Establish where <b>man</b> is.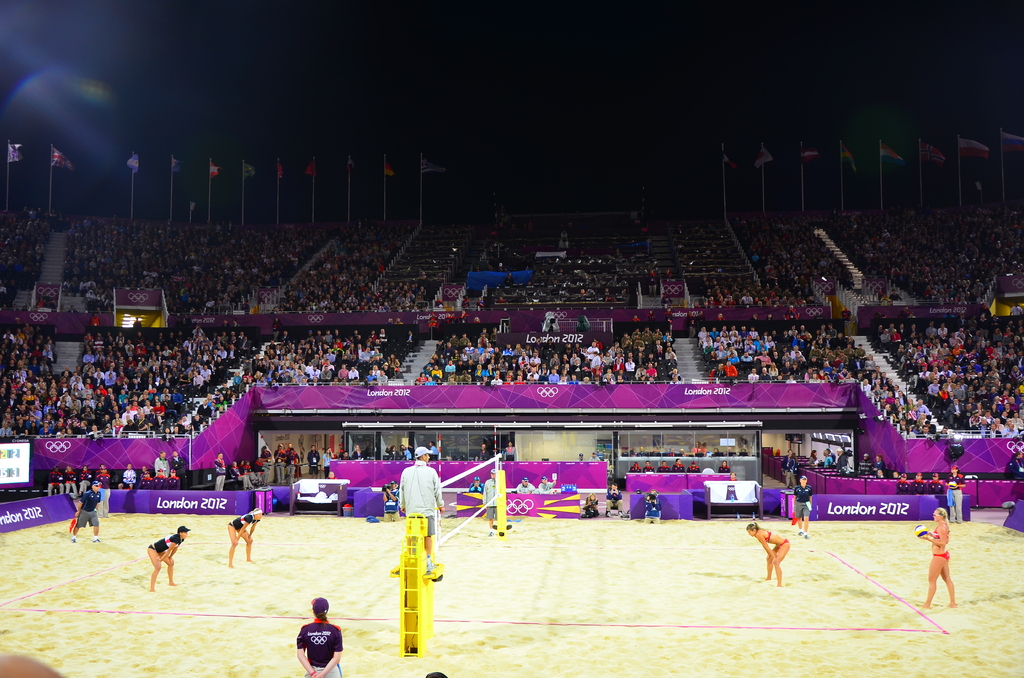
Established at 348 366 360 382.
